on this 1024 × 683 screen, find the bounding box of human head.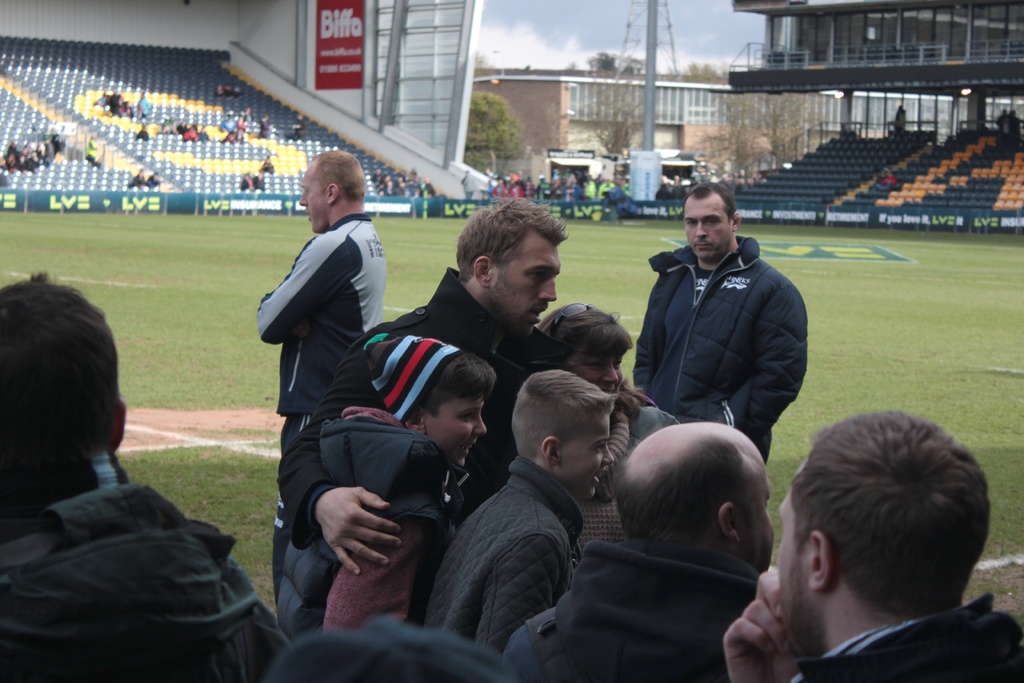
Bounding box: (x1=260, y1=620, x2=516, y2=682).
